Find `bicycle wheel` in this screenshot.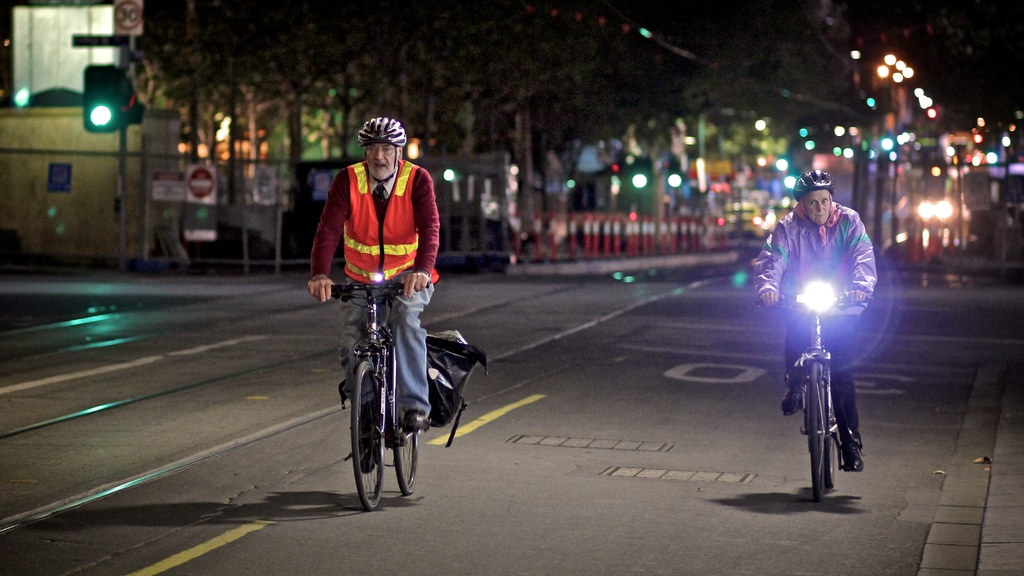
The bounding box for `bicycle wheel` is bbox=(803, 351, 821, 502).
